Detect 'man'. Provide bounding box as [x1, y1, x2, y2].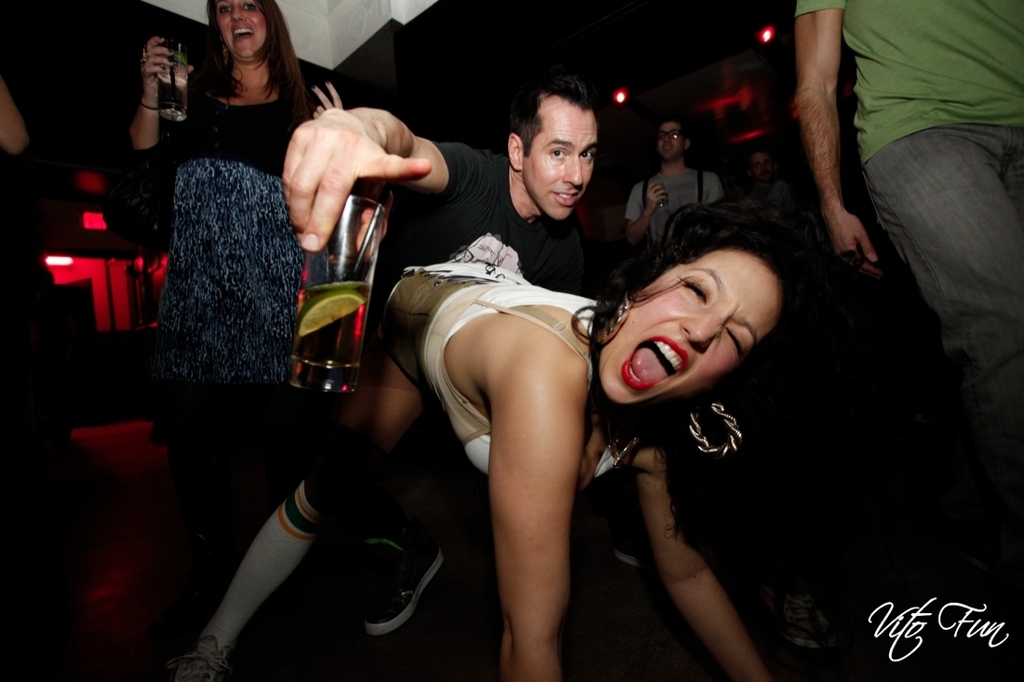
[743, 151, 802, 219].
